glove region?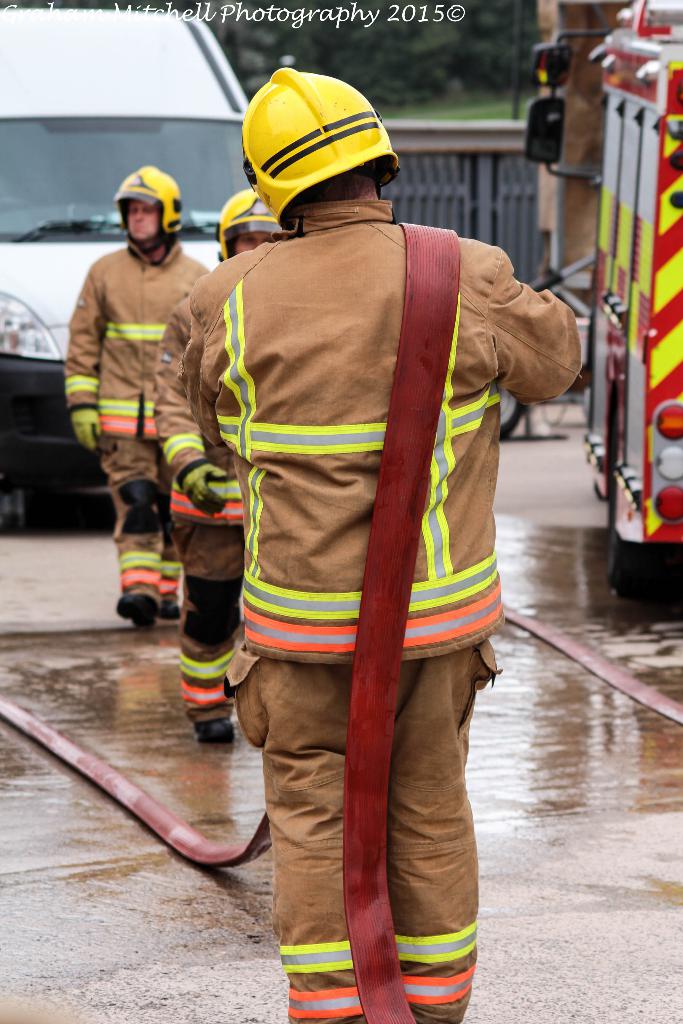
region(183, 458, 228, 519)
